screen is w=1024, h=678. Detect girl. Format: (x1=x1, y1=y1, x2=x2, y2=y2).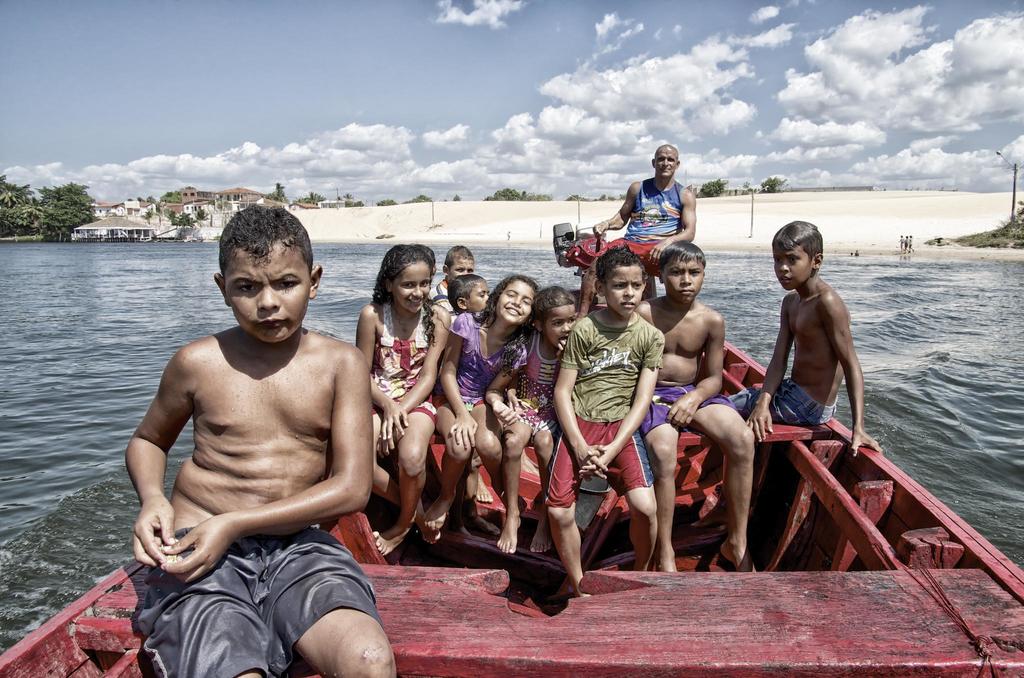
(x1=355, y1=243, x2=451, y2=557).
